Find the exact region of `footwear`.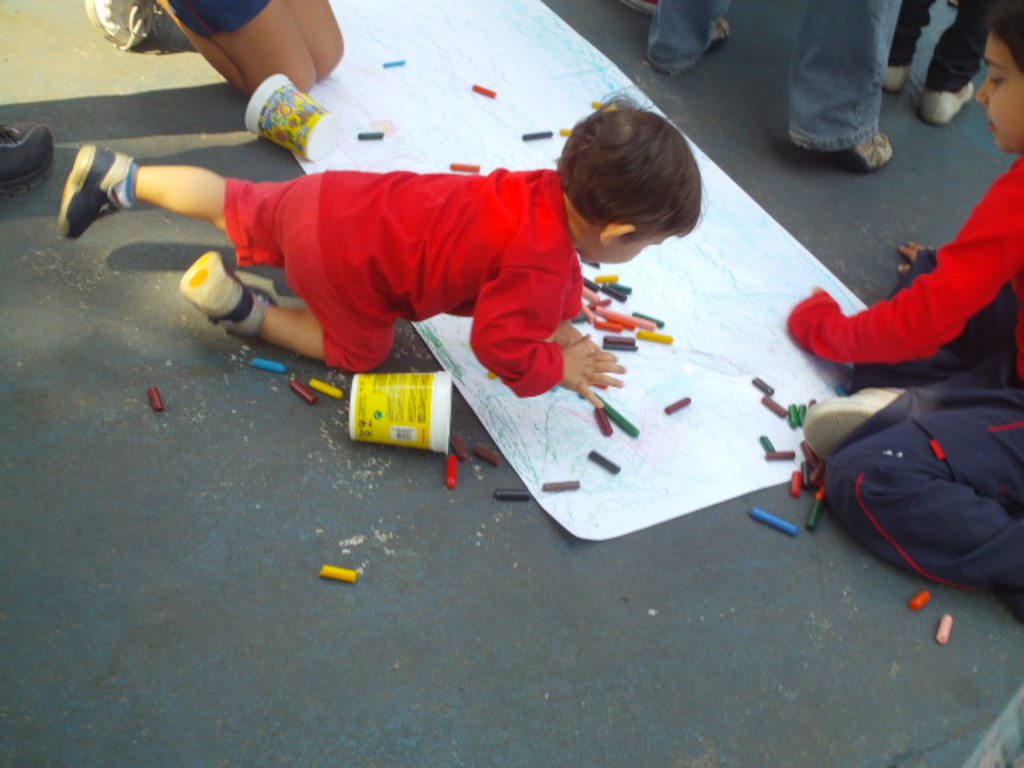
Exact region: Rect(883, 62, 914, 94).
